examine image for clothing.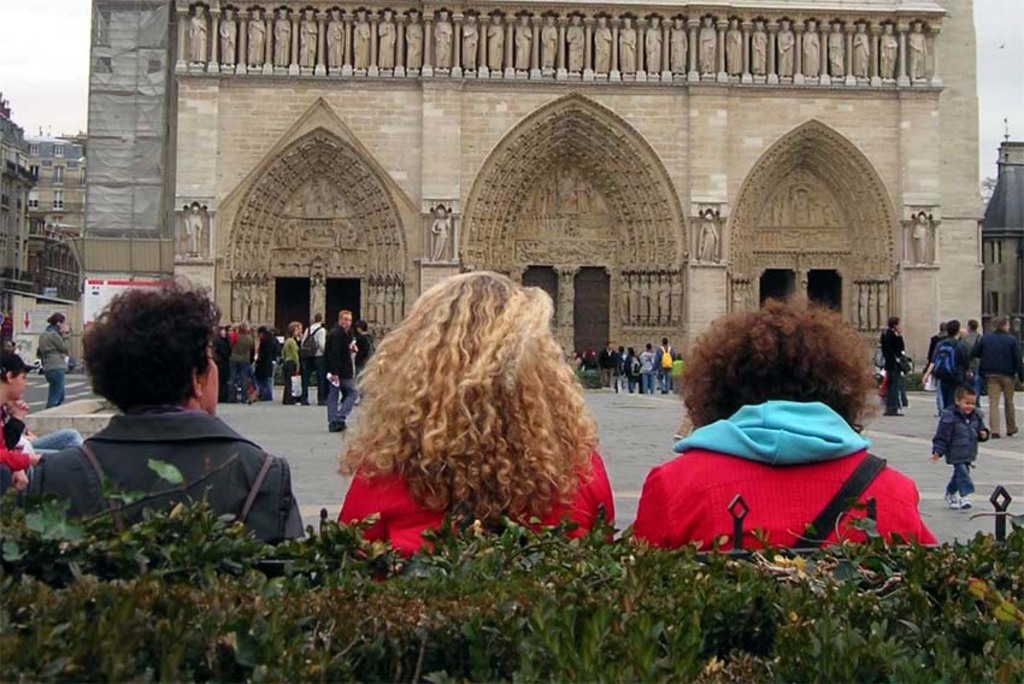
Examination result: l=930, t=403, r=989, b=501.
